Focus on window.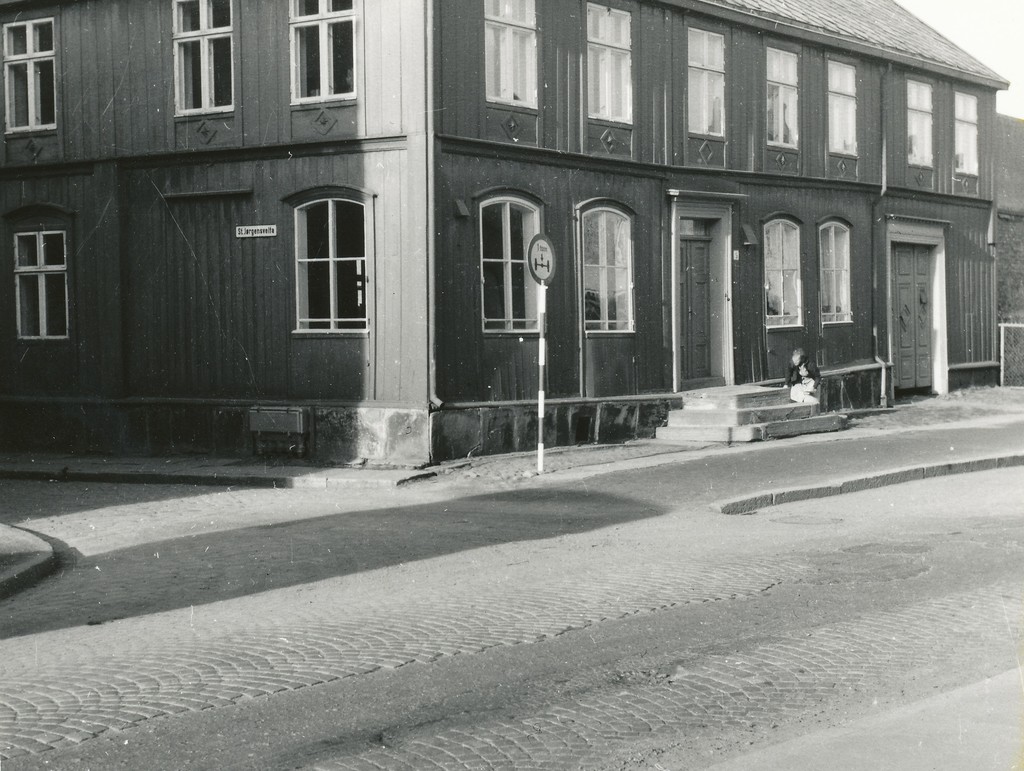
Focused at left=587, top=3, right=631, bottom=126.
